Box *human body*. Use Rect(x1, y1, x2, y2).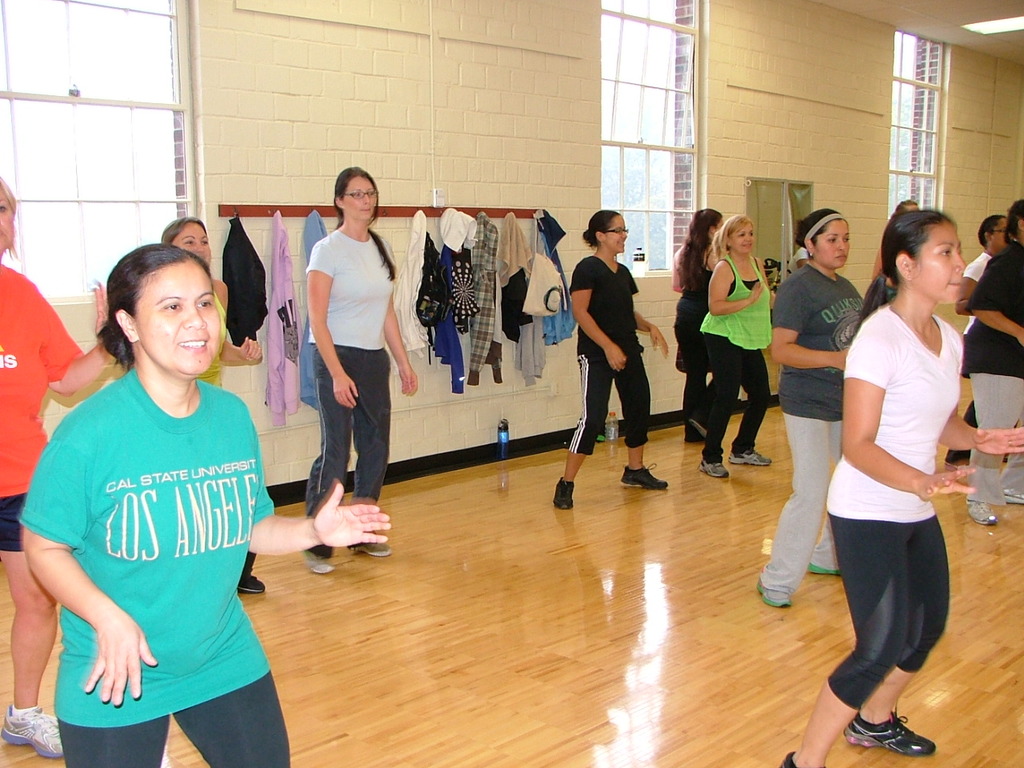
Rect(804, 178, 977, 742).
